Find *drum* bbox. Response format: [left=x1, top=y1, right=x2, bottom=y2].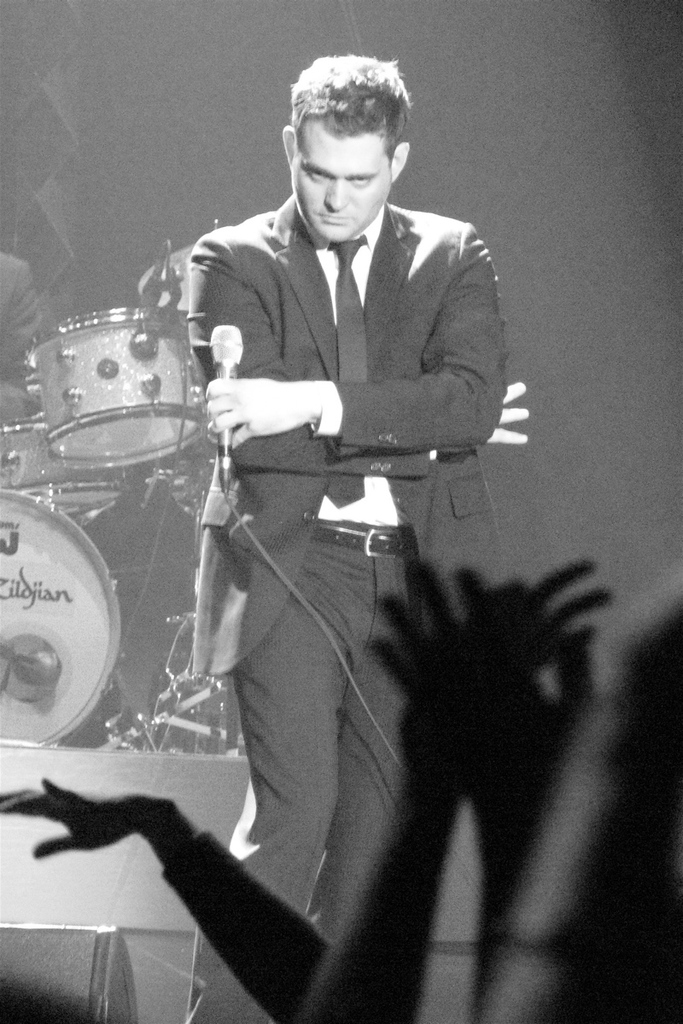
[left=4, top=274, right=221, bottom=466].
